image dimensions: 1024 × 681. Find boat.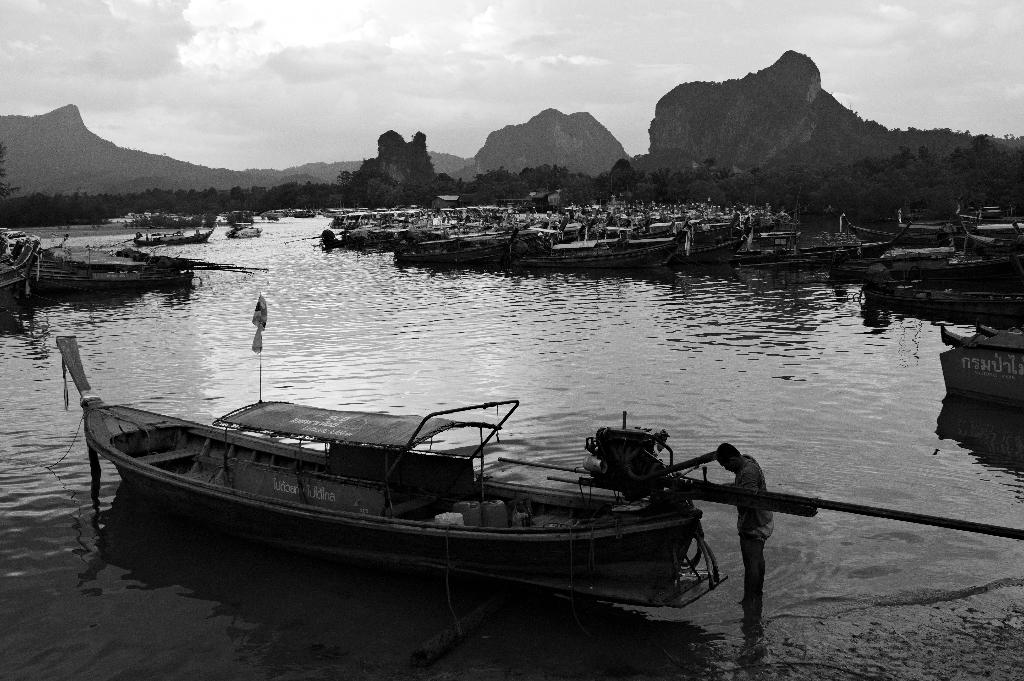
BBox(222, 221, 264, 235).
